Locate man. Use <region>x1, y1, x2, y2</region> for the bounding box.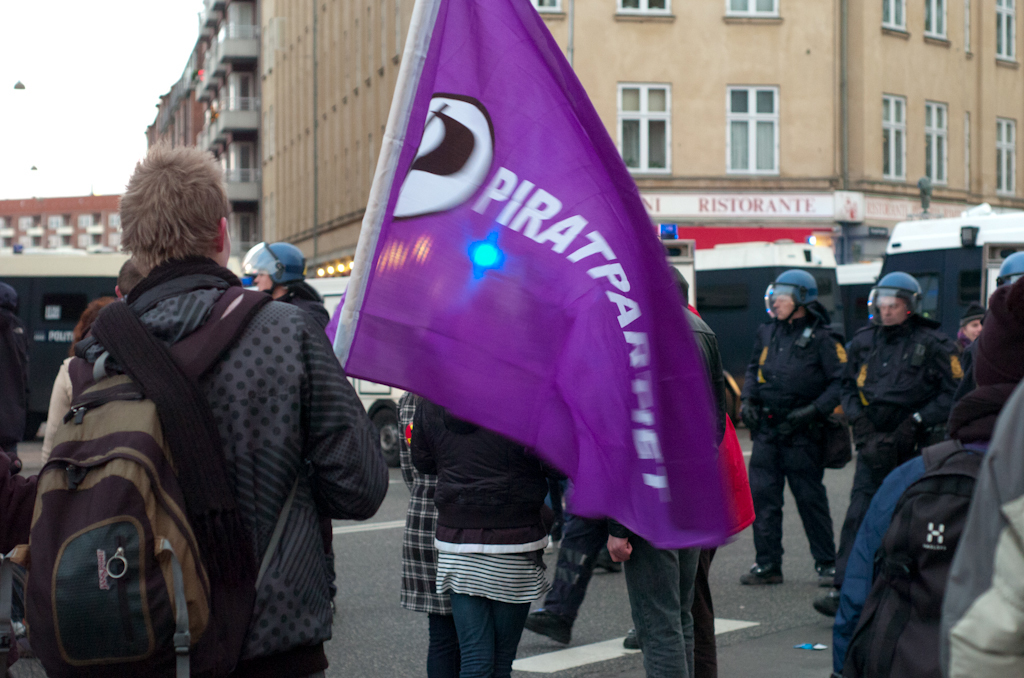
<region>817, 272, 979, 616</region>.
